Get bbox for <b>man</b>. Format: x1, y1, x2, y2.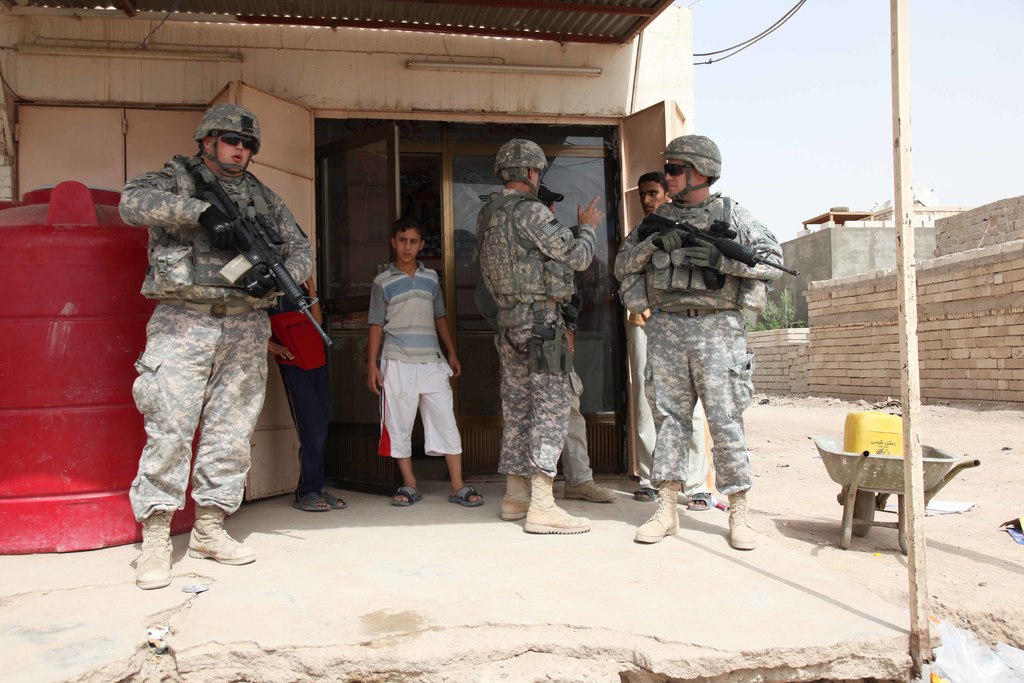
614, 174, 698, 520.
